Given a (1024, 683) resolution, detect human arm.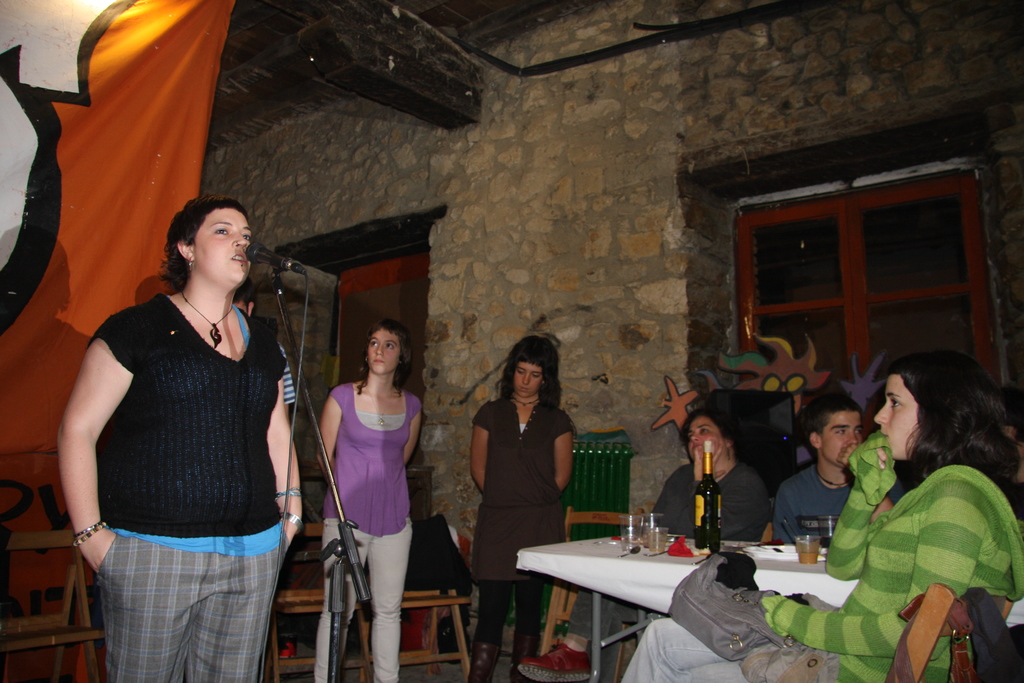
l=771, t=478, r=803, b=544.
